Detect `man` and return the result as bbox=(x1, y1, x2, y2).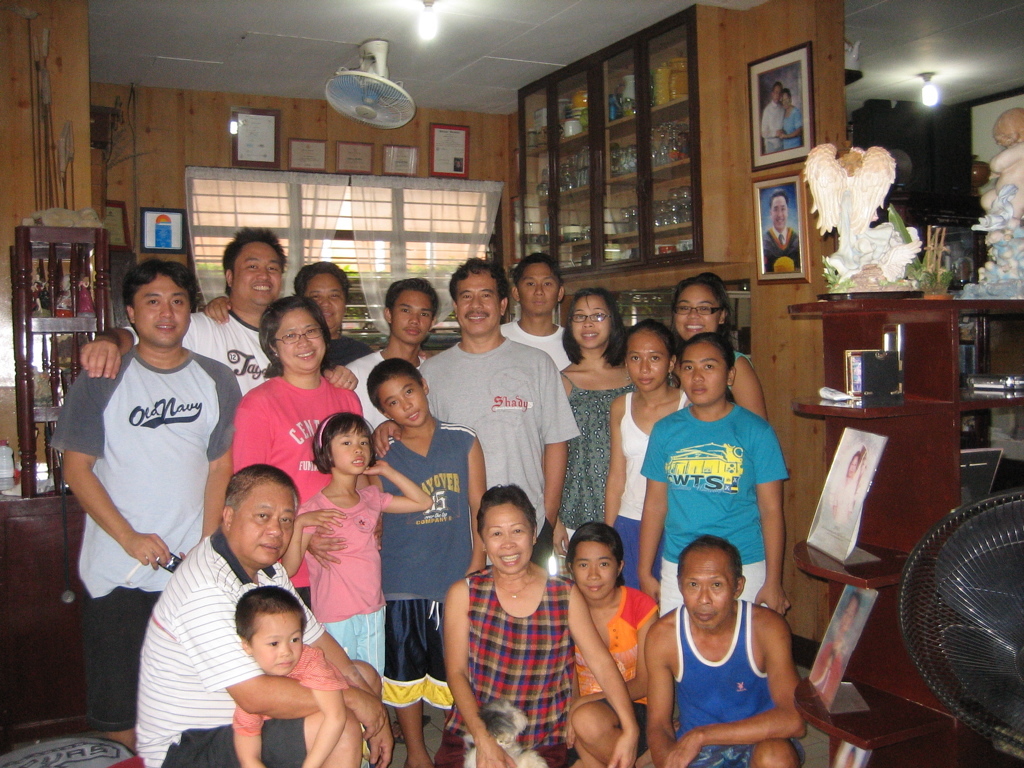
bbox=(371, 258, 584, 571).
